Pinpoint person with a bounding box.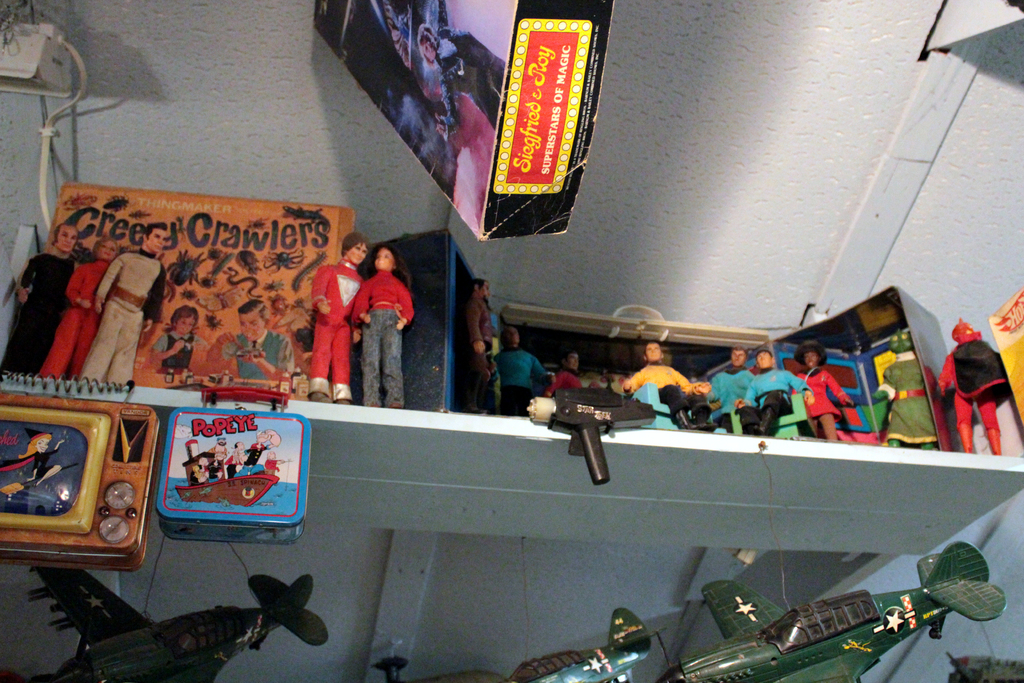
Rect(623, 336, 715, 434).
